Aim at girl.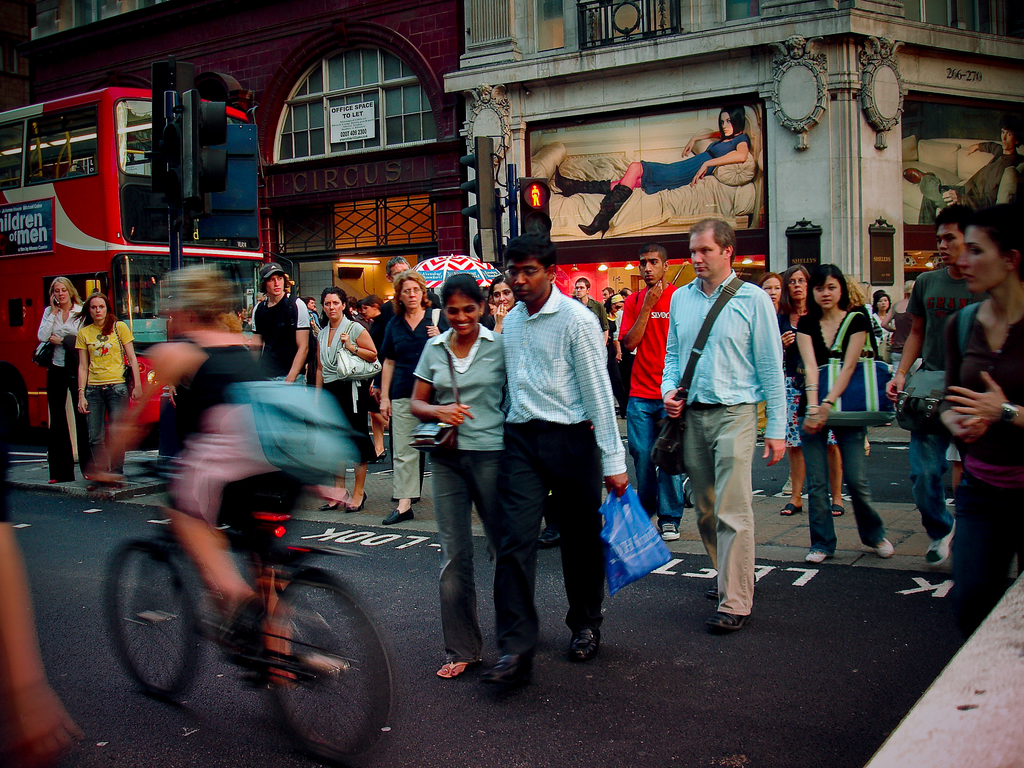
Aimed at select_region(935, 211, 1023, 643).
